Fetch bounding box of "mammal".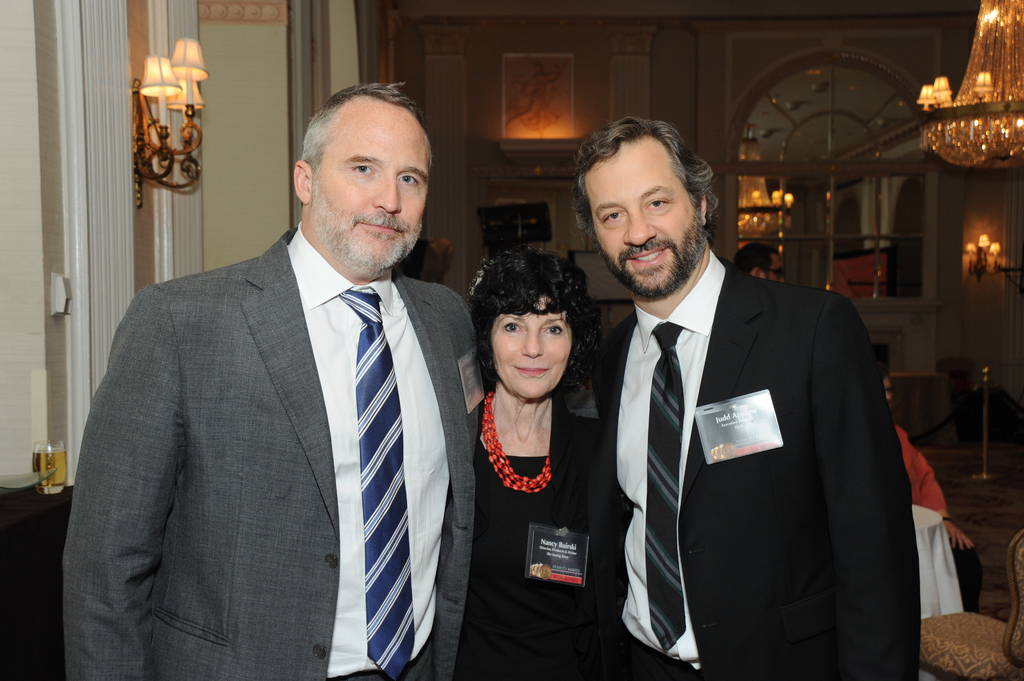
Bbox: bbox=(572, 110, 922, 680).
